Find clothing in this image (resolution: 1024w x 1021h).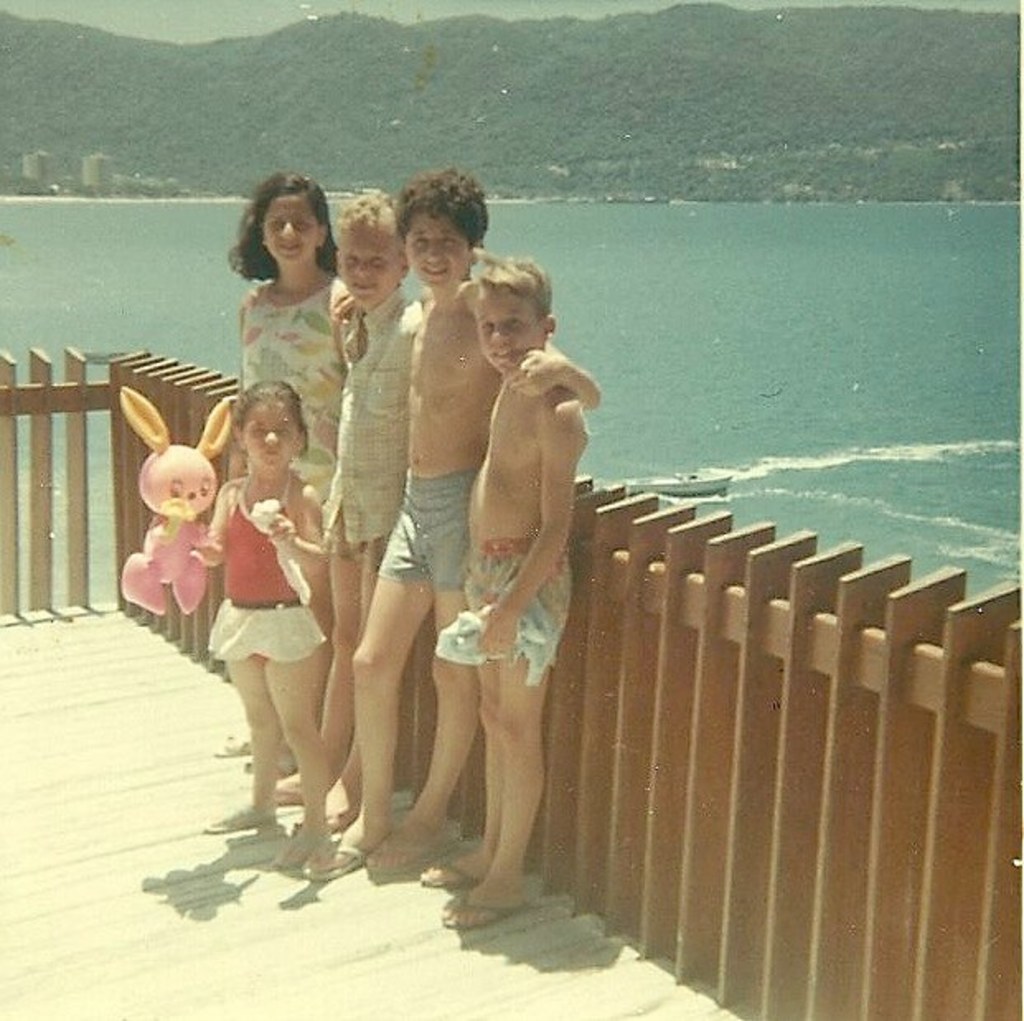
left=221, top=472, right=355, bottom=666.
